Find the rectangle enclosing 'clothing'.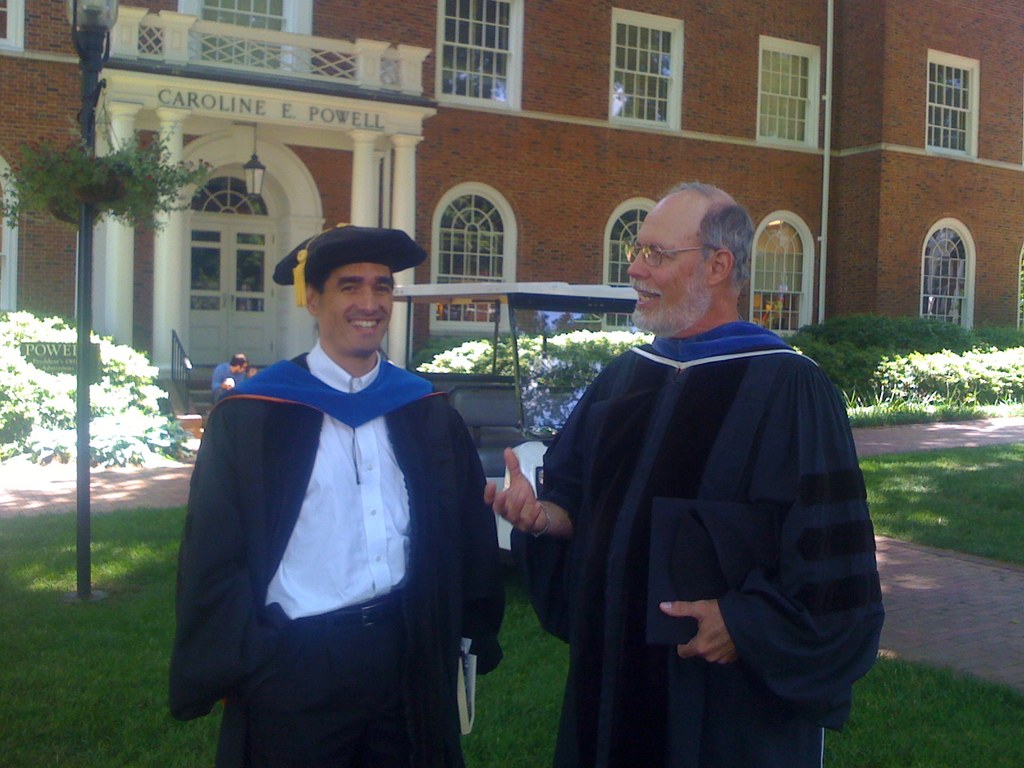
l=168, t=340, r=506, b=767.
